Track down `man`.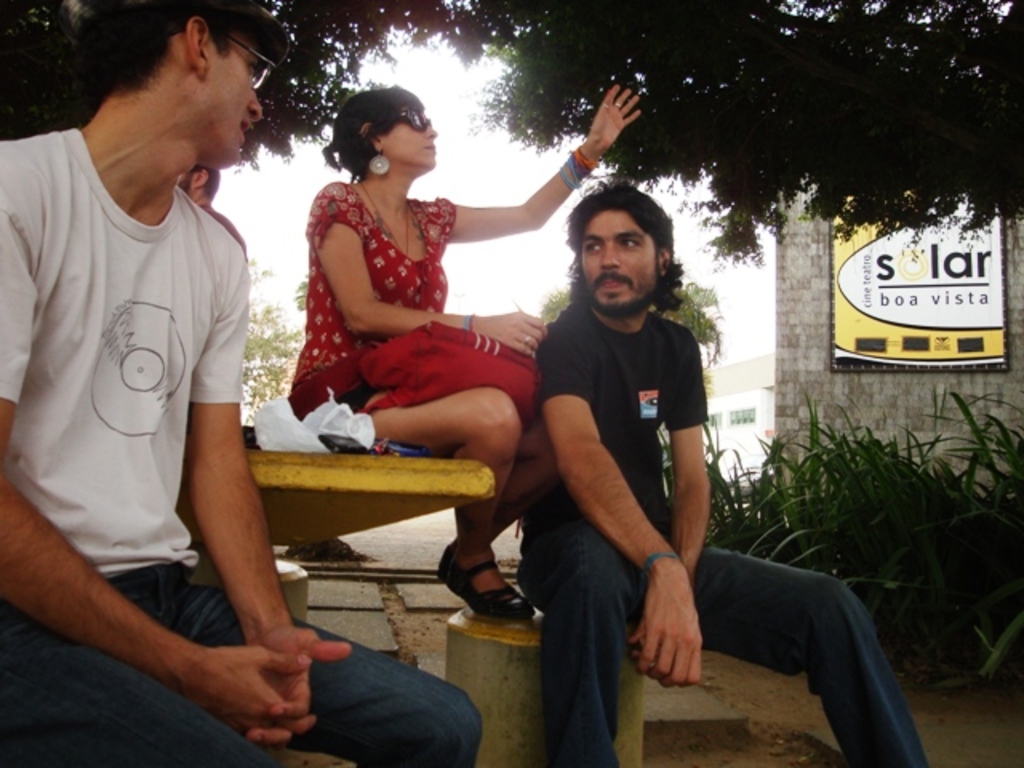
Tracked to bbox=(510, 176, 928, 766).
